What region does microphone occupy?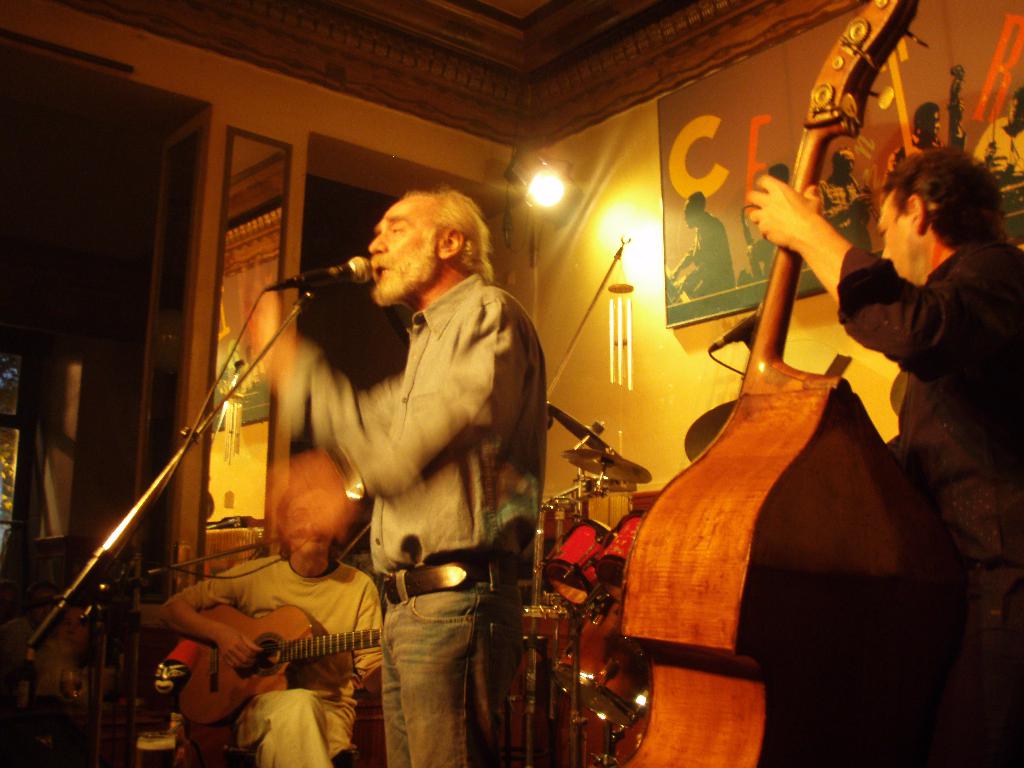
BBox(237, 249, 372, 294).
